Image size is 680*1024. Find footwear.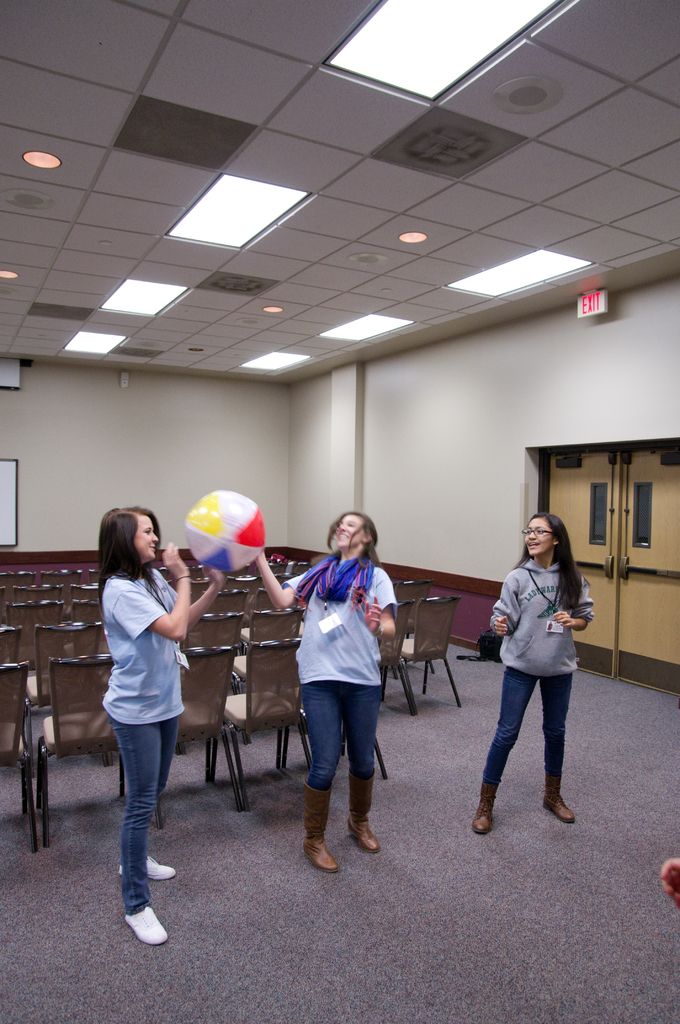
(122, 903, 168, 945).
